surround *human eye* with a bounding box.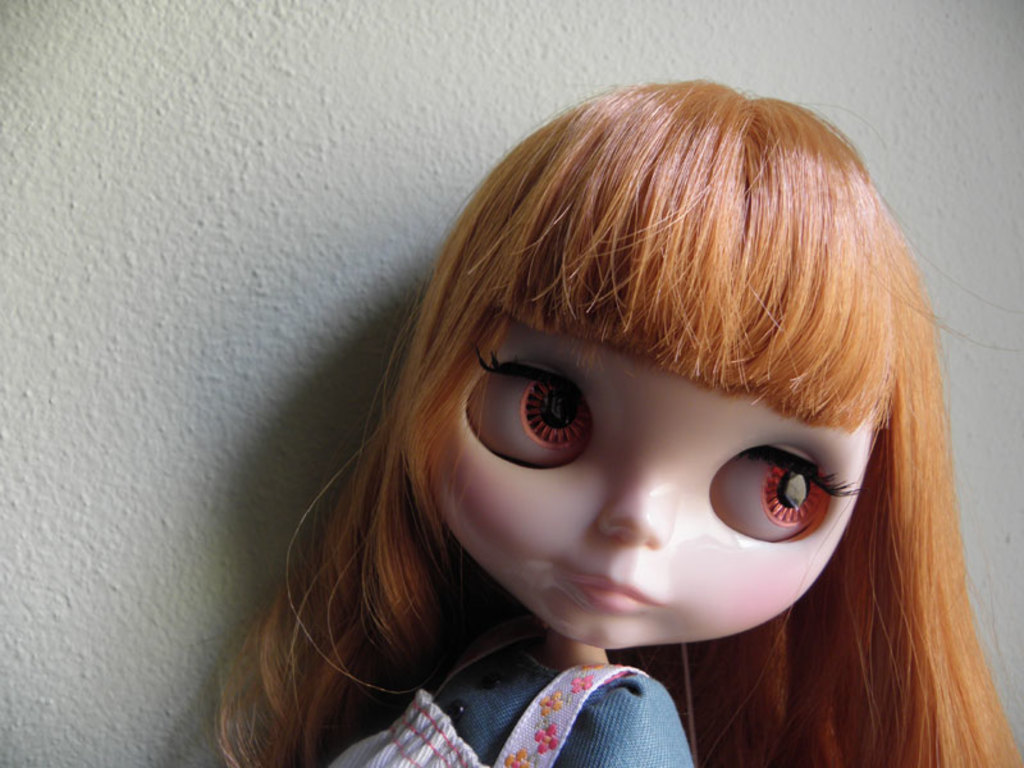
503,371,609,467.
